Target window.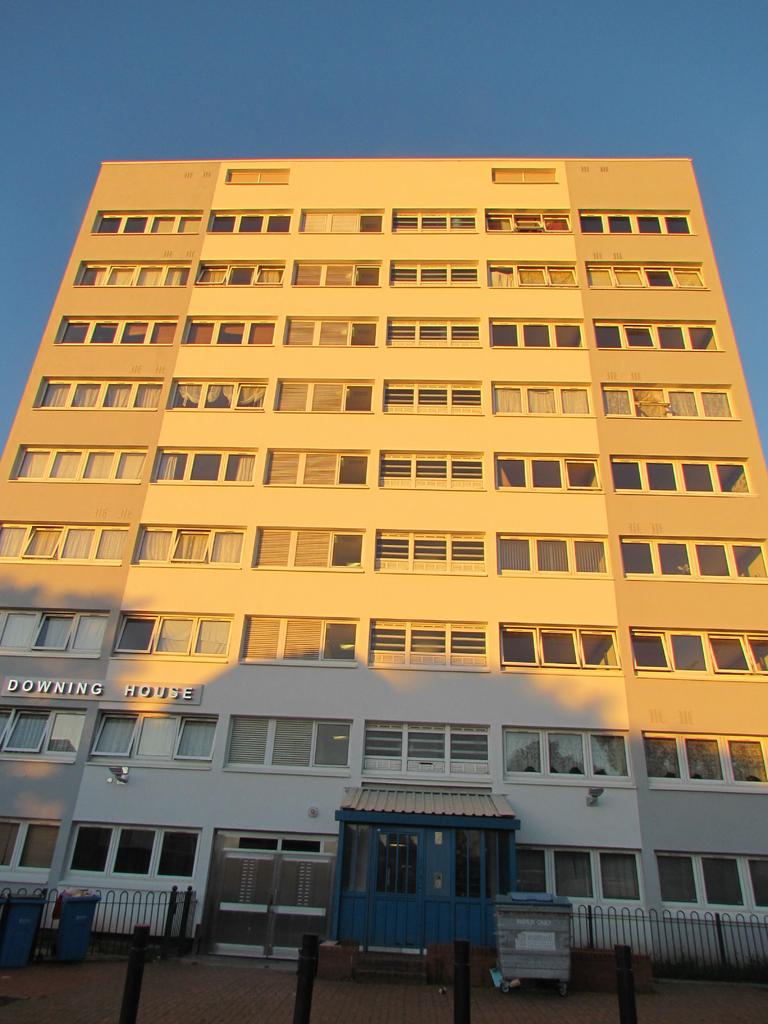
Target region: pyautogui.locateOnScreen(513, 202, 545, 232).
